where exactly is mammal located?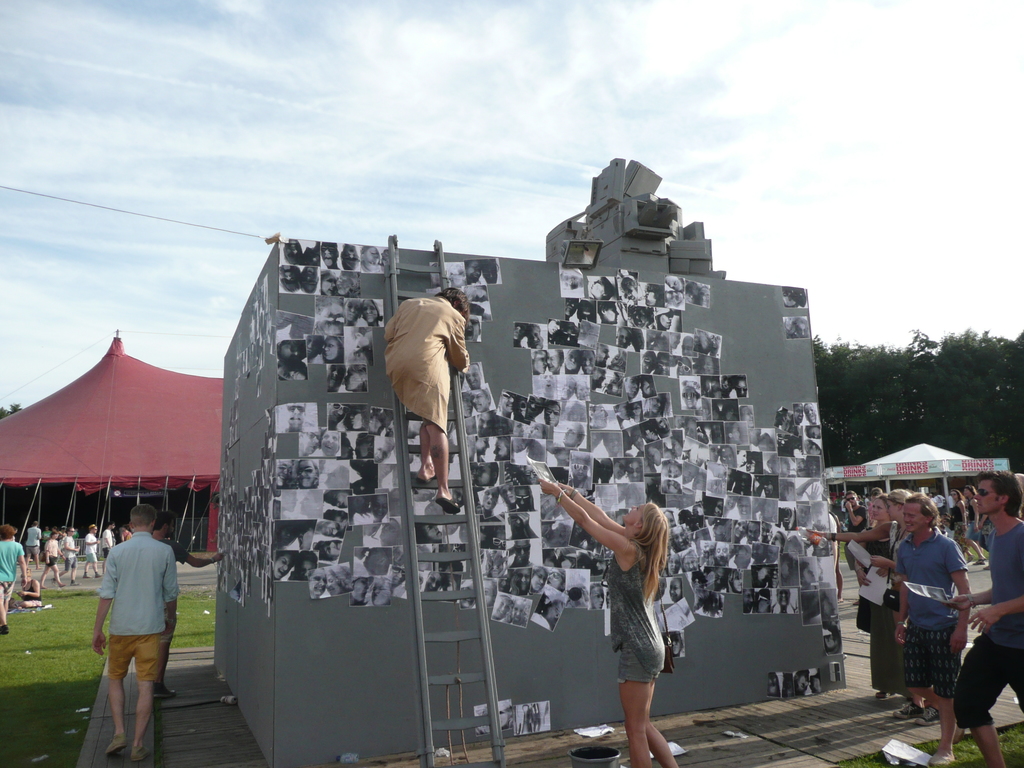
Its bounding box is [left=150, top=506, right=227, bottom=703].
